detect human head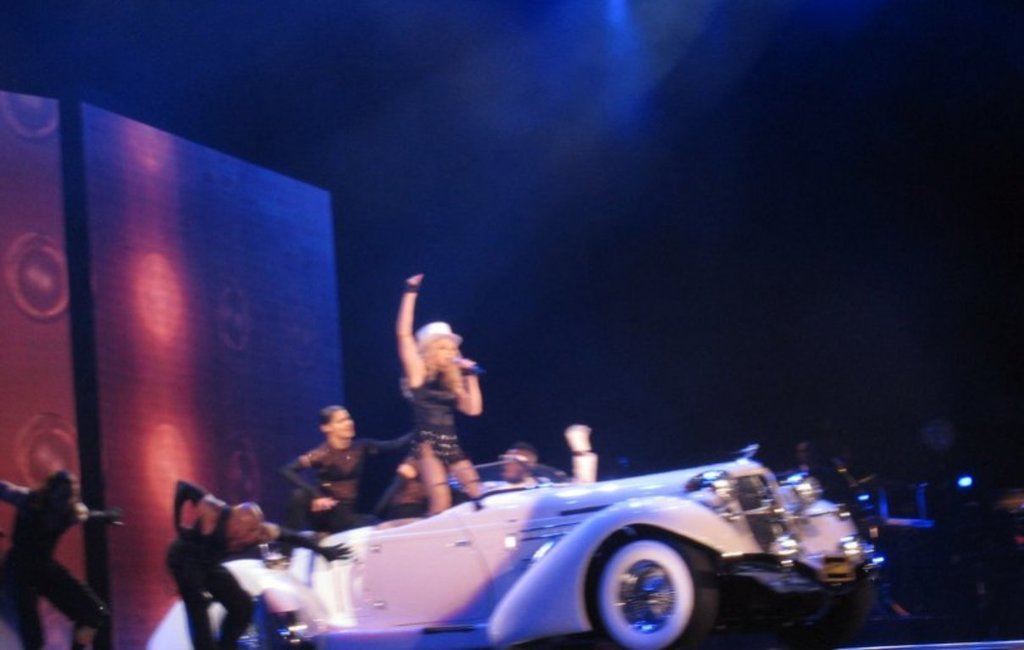
crop(500, 445, 534, 482)
